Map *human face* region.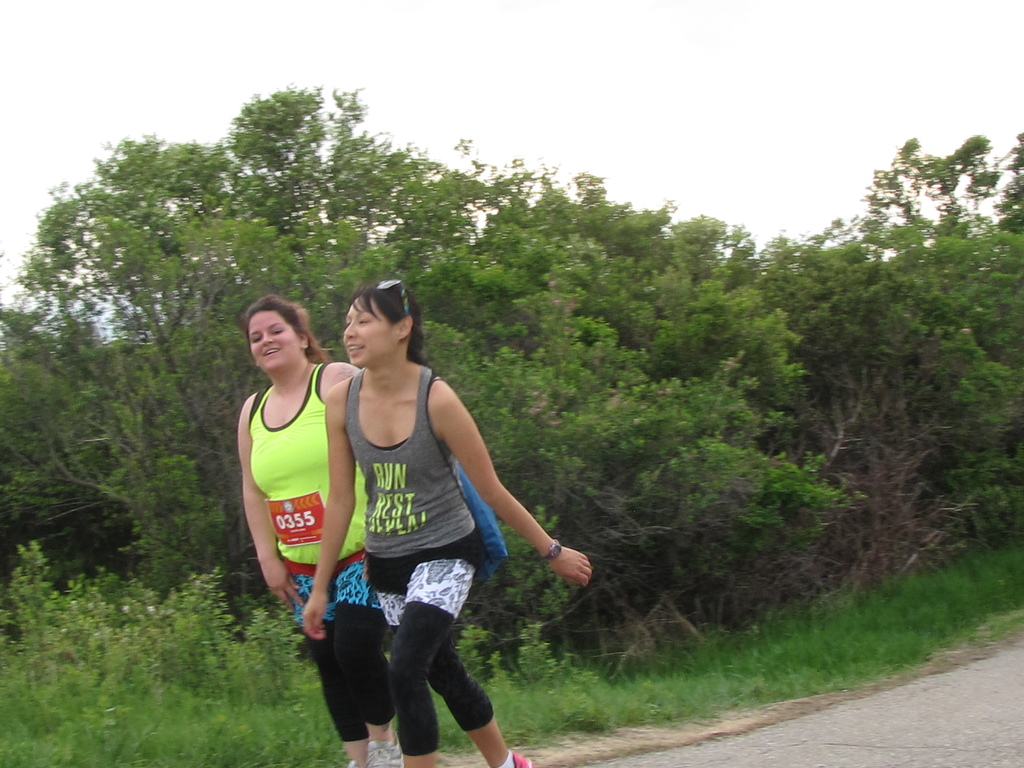
Mapped to crop(252, 303, 300, 369).
